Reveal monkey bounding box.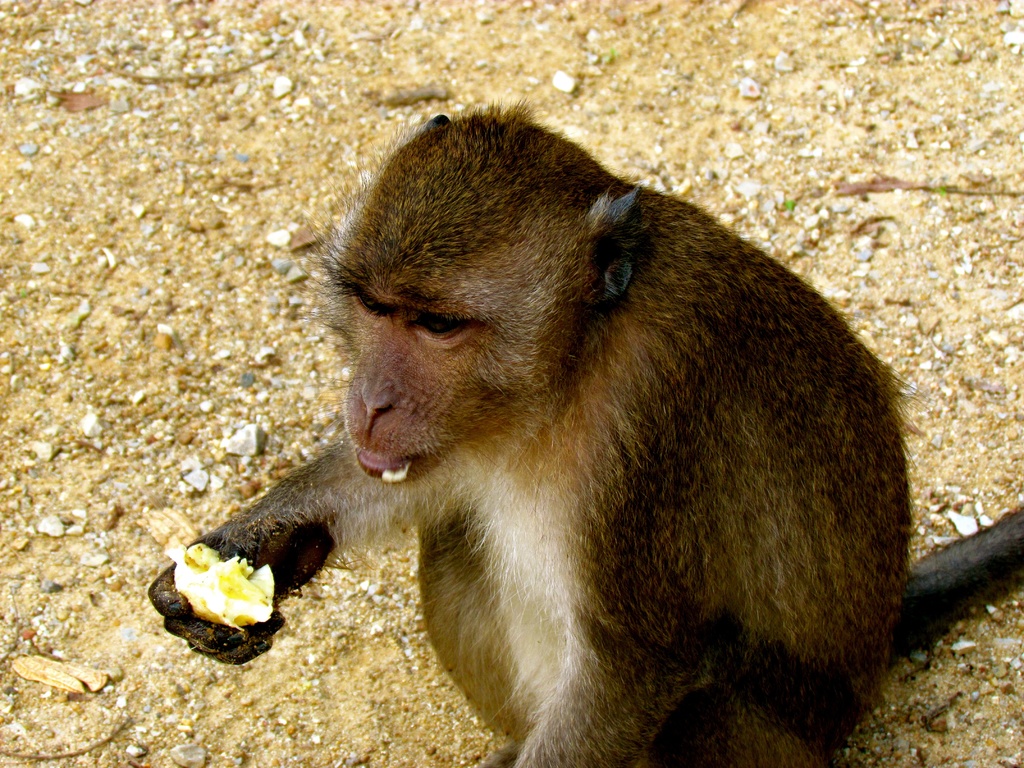
Revealed: 220/122/934/767.
